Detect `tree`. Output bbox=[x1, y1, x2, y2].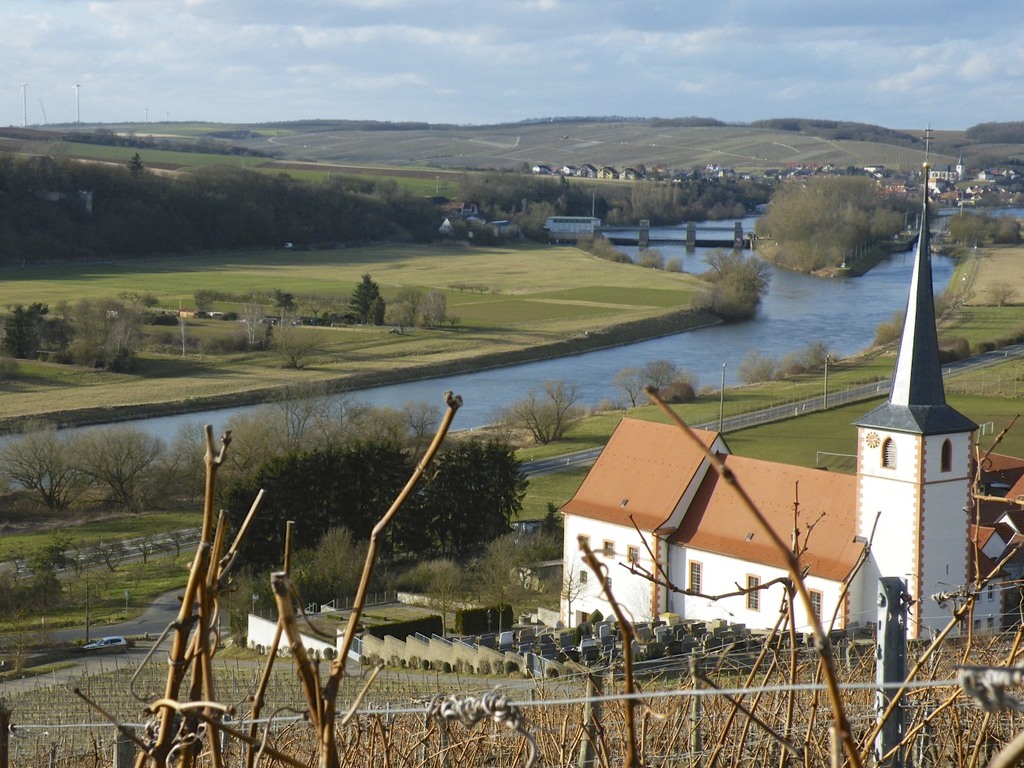
bbox=[363, 294, 386, 325].
